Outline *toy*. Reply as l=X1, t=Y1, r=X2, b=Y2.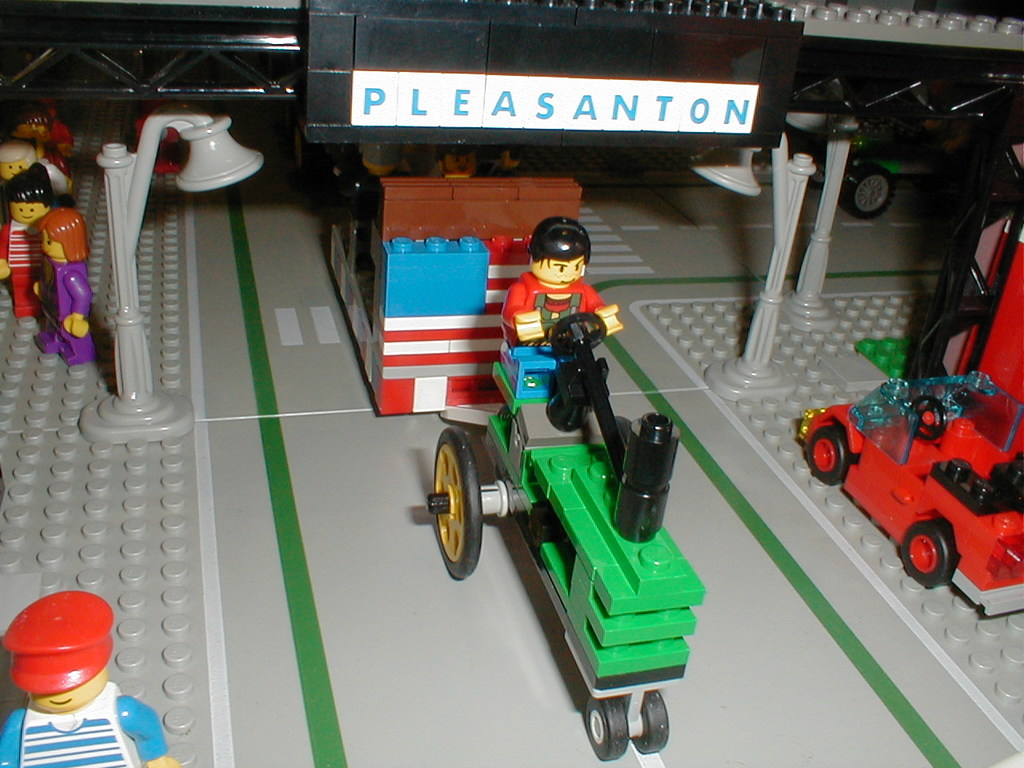
l=0, t=0, r=1023, b=767.
